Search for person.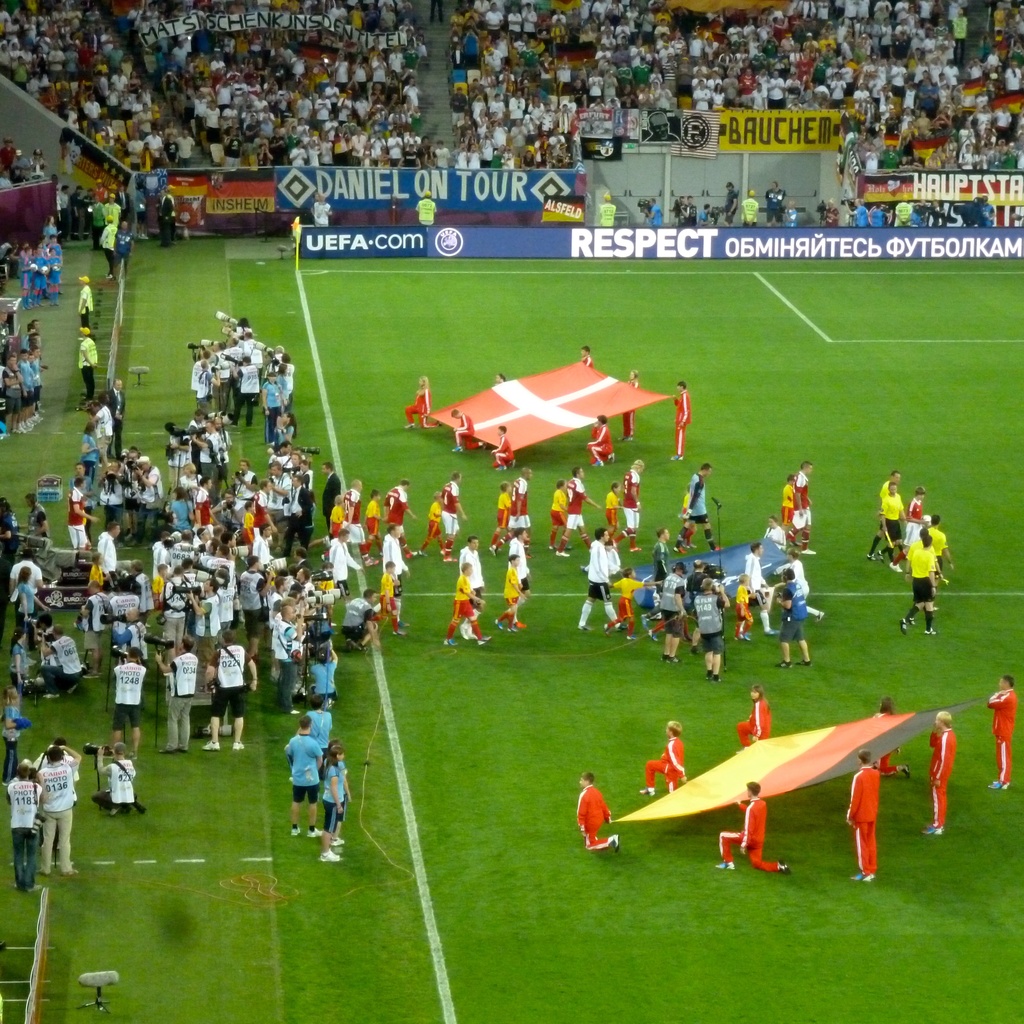
Found at box=[3, 755, 47, 893].
